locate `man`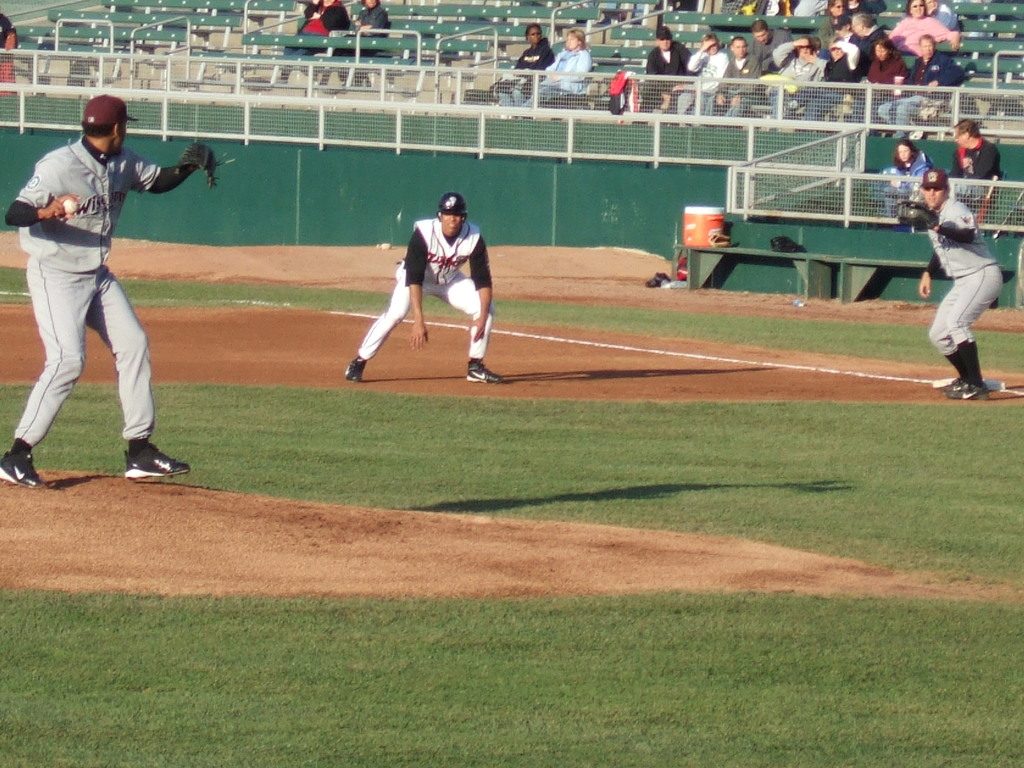
rect(870, 24, 973, 133)
